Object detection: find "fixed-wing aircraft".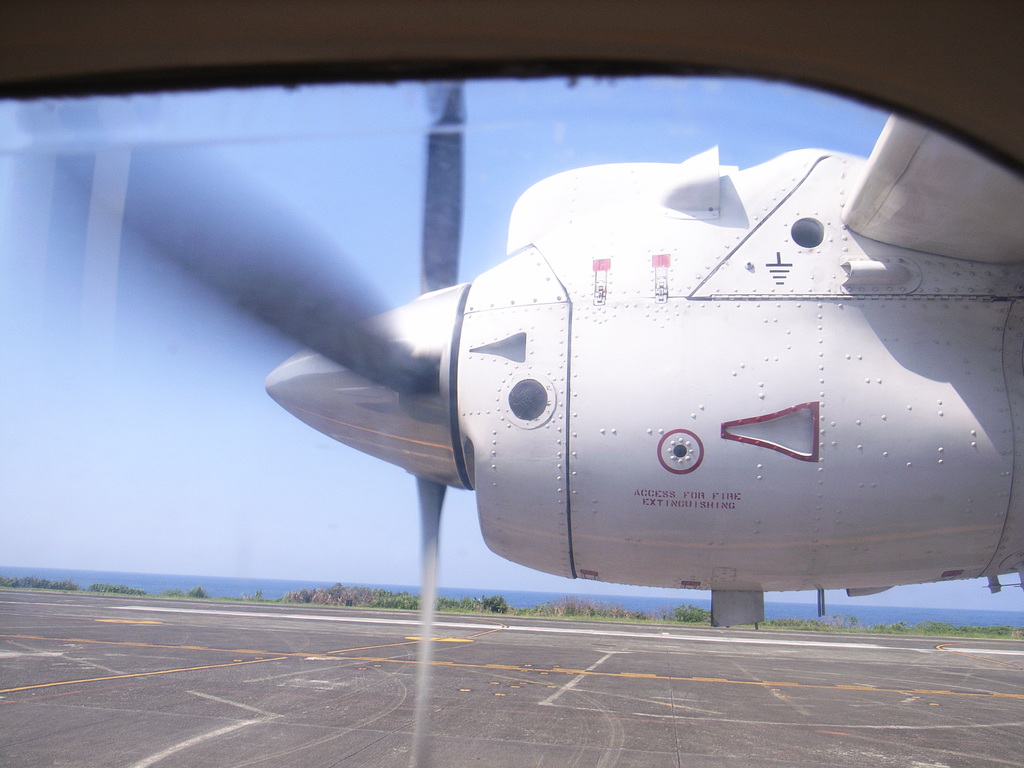
bbox=(131, 98, 1005, 658).
